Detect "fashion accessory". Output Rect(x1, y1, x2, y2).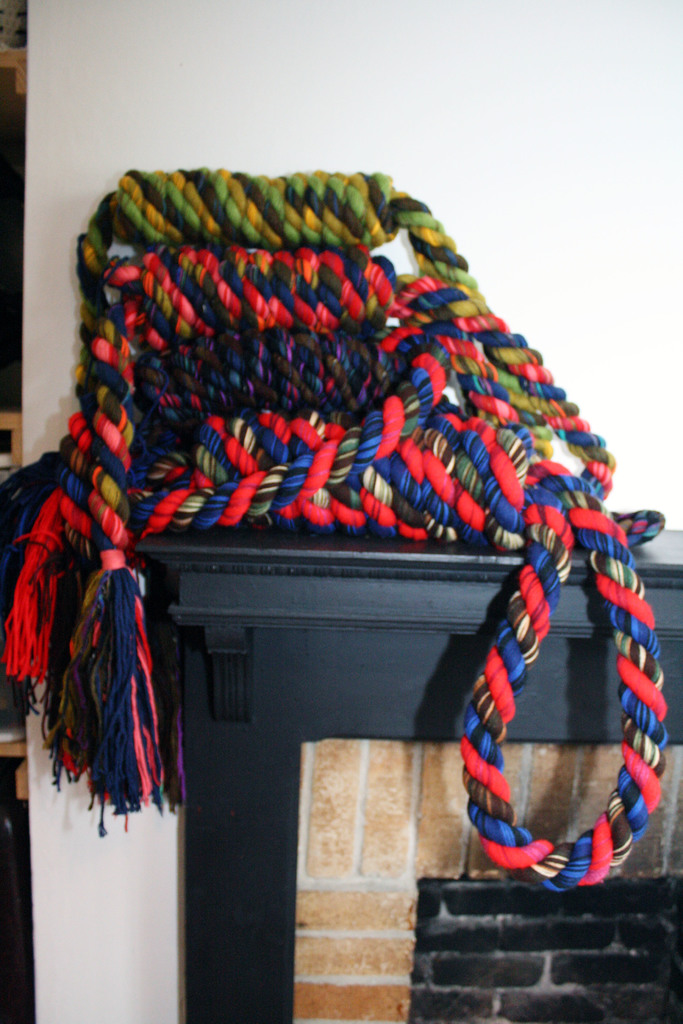
Rect(0, 138, 657, 879).
